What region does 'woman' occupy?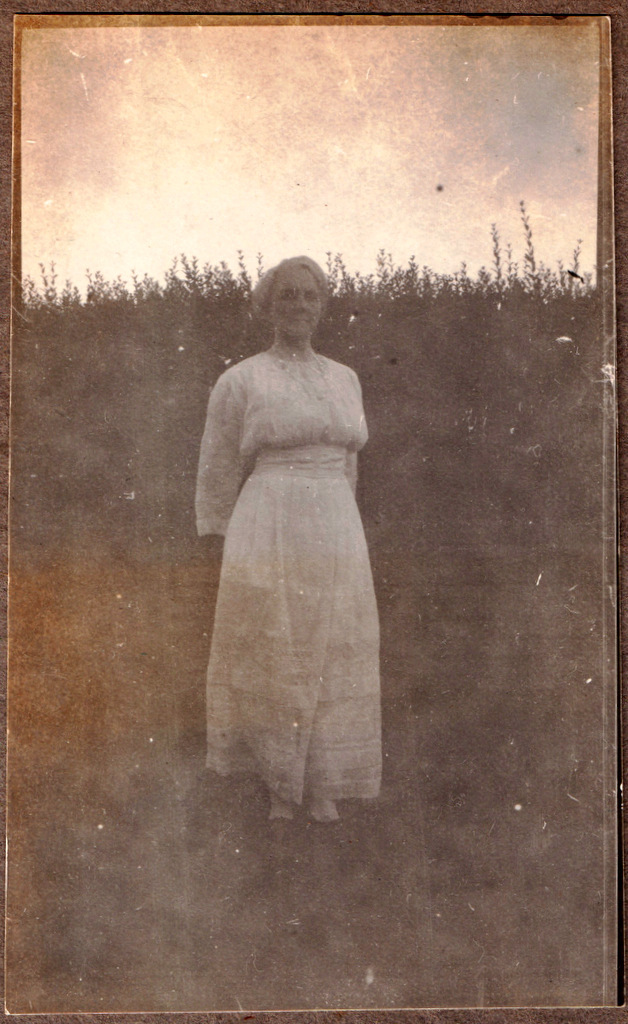
[x1=185, y1=267, x2=408, y2=820].
